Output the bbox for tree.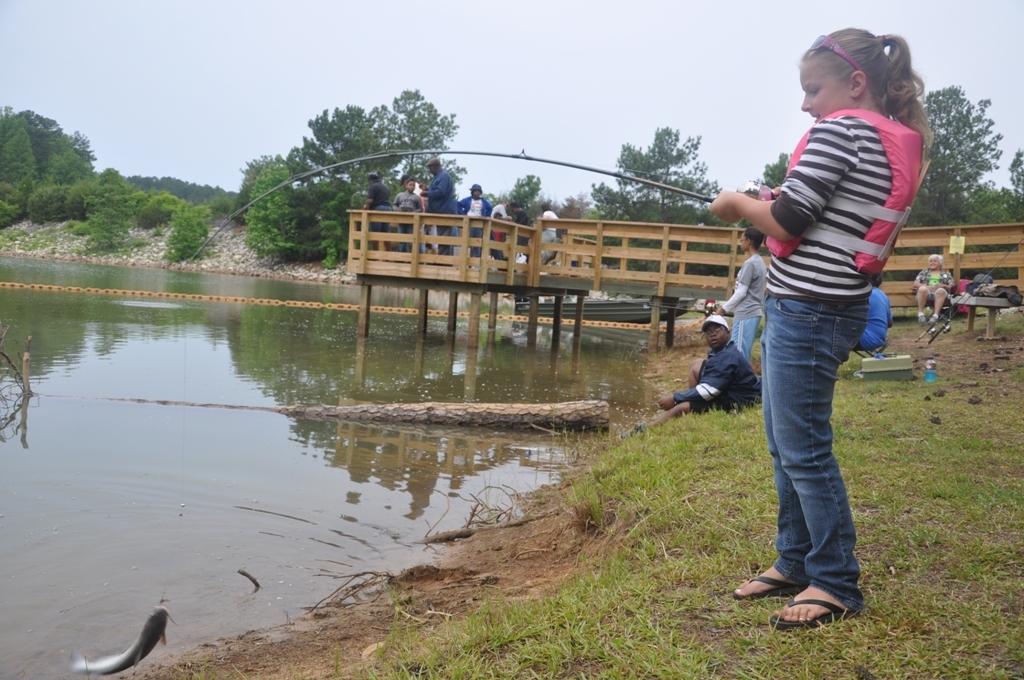
586/111/719/278.
